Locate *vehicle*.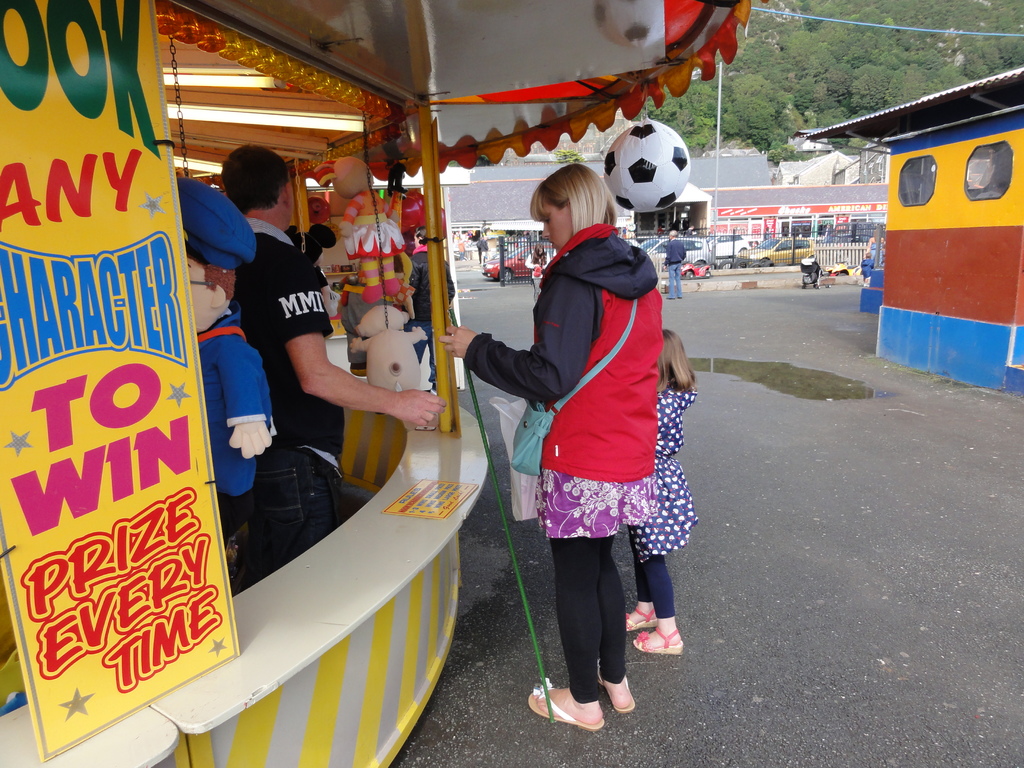
Bounding box: (left=735, top=235, right=816, bottom=269).
